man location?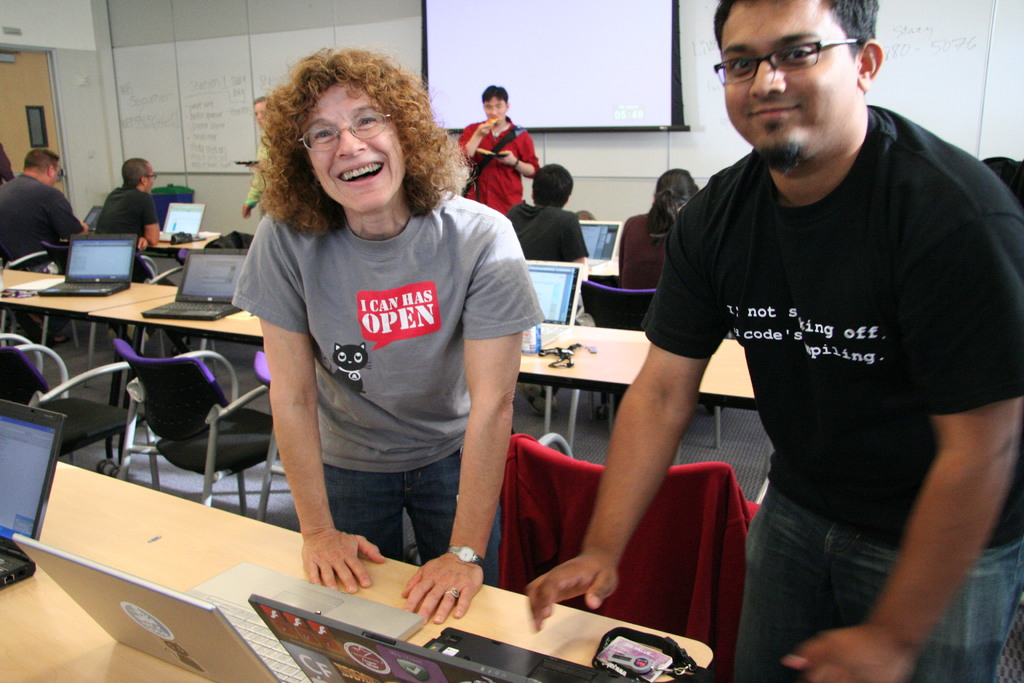
(left=582, top=0, right=1007, bottom=663)
